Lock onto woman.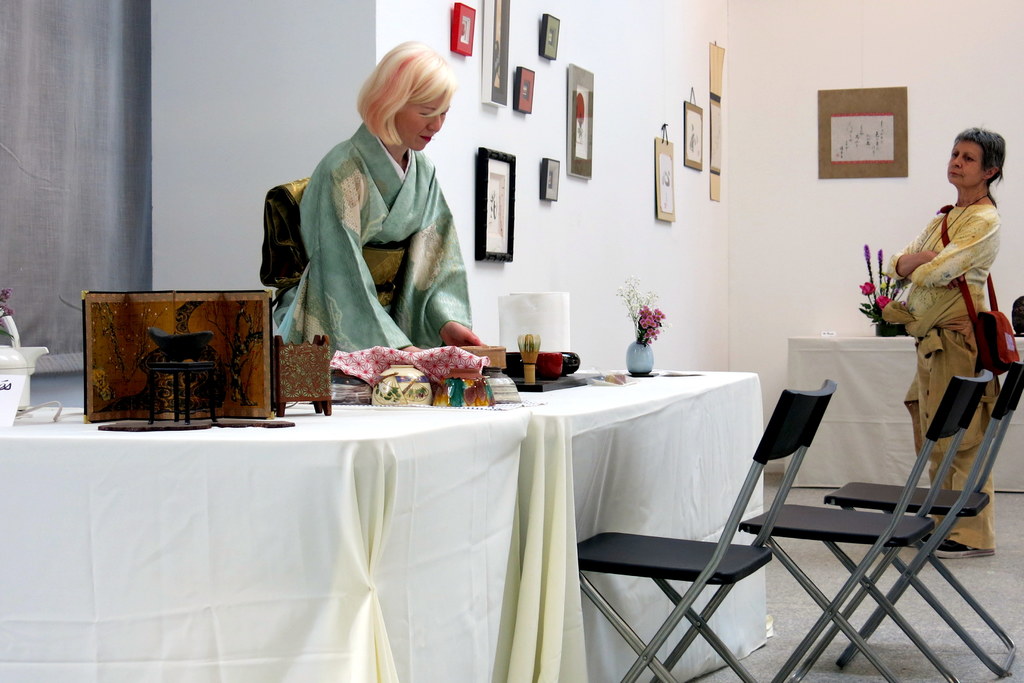
Locked: 858/108/1017/581.
